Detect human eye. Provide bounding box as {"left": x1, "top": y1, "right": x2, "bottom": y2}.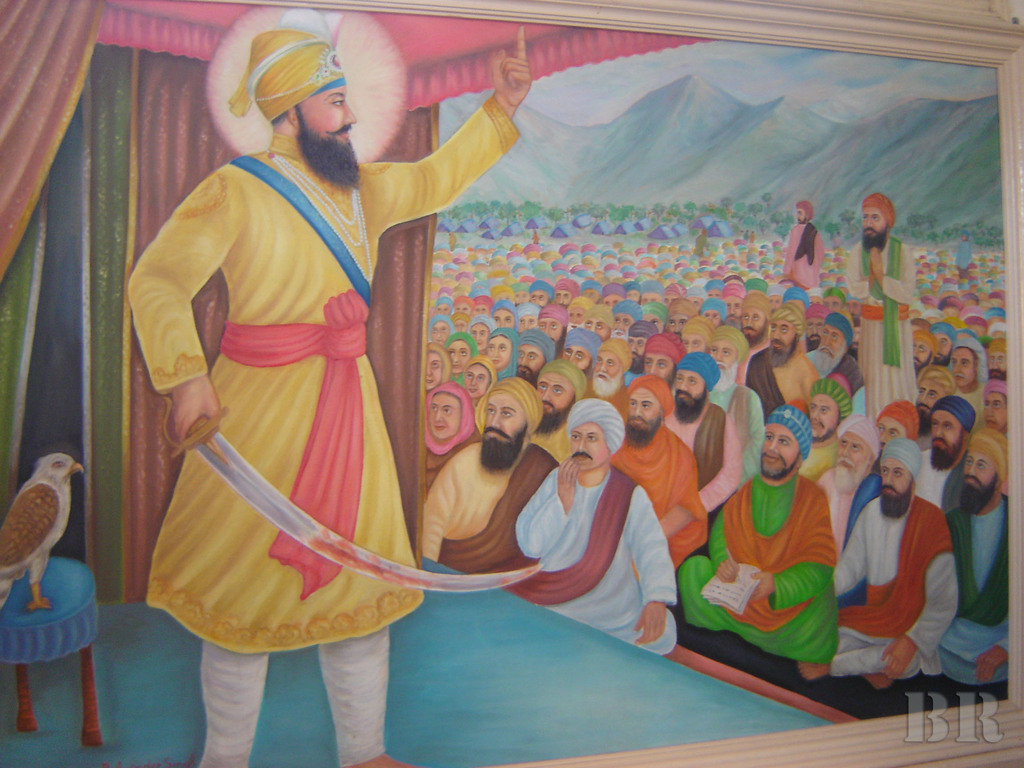
{"left": 869, "top": 216, "right": 878, "bottom": 225}.
